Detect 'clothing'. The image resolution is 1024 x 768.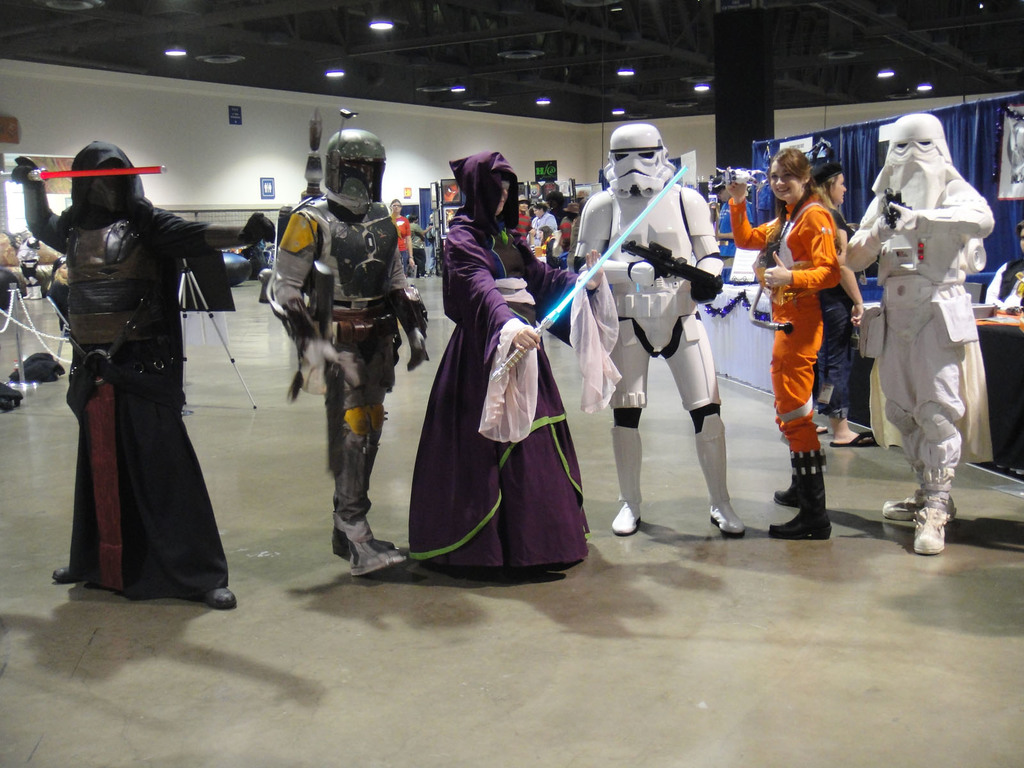
[x1=390, y1=211, x2=411, y2=262].
